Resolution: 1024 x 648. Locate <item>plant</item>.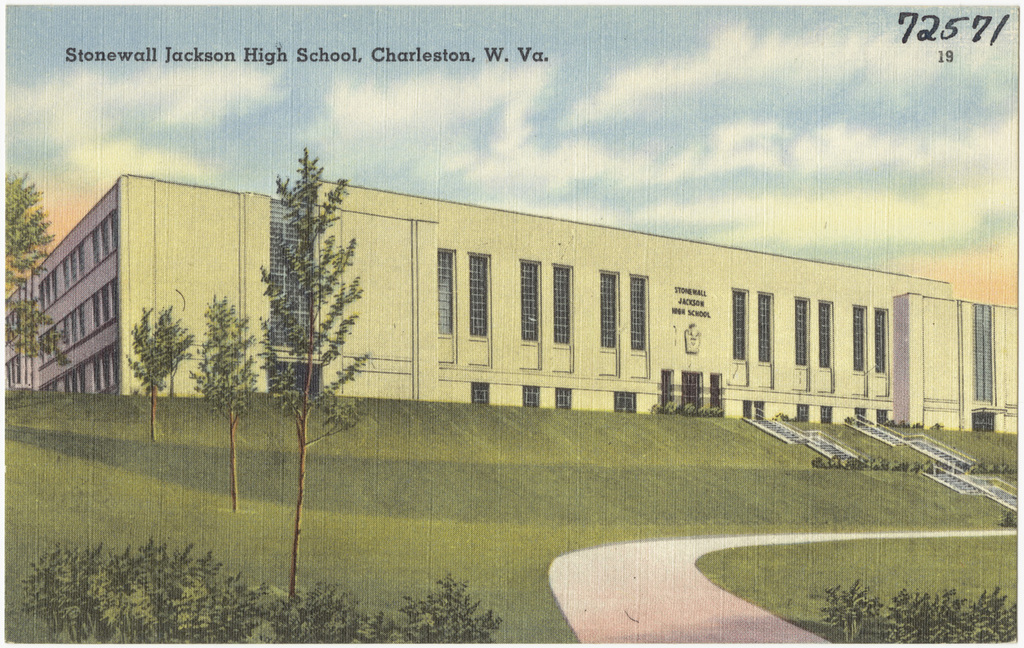
region(124, 300, 197, 442).
